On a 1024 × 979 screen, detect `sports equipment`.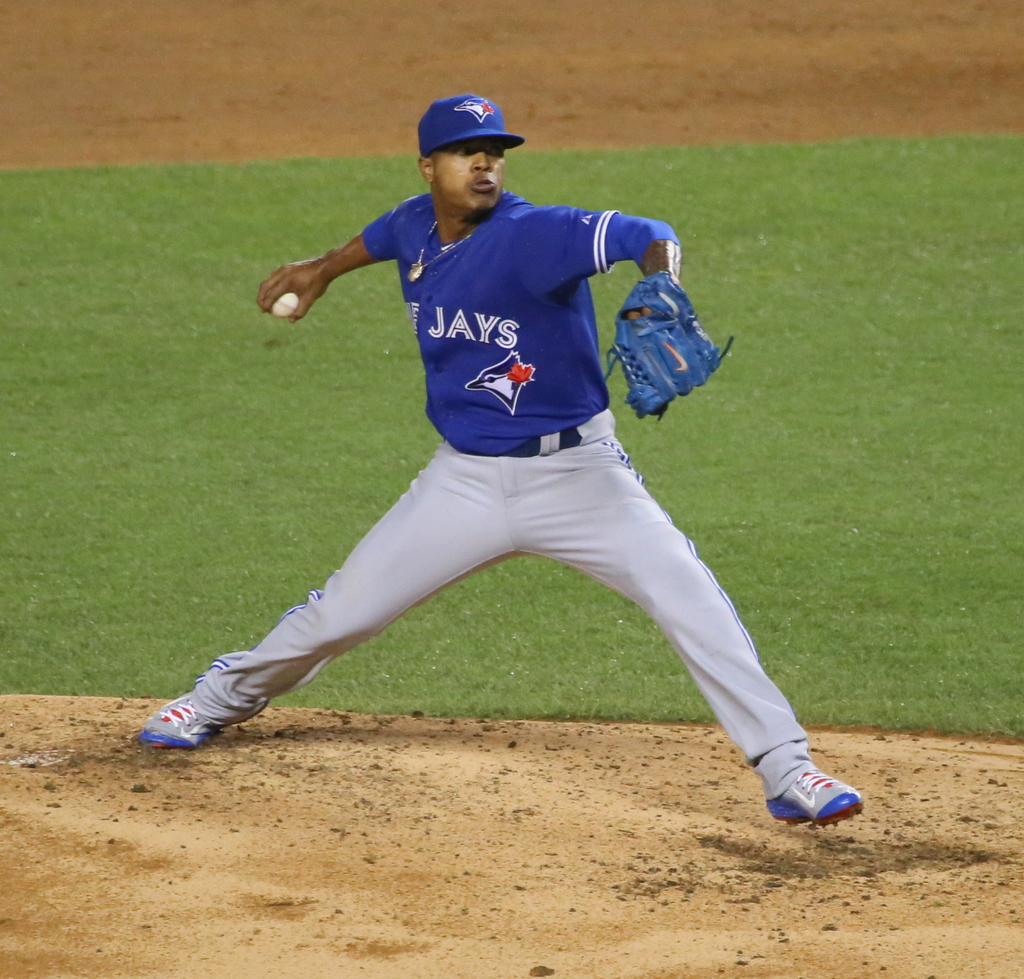
bbox=[141, 697, 213, 743].
